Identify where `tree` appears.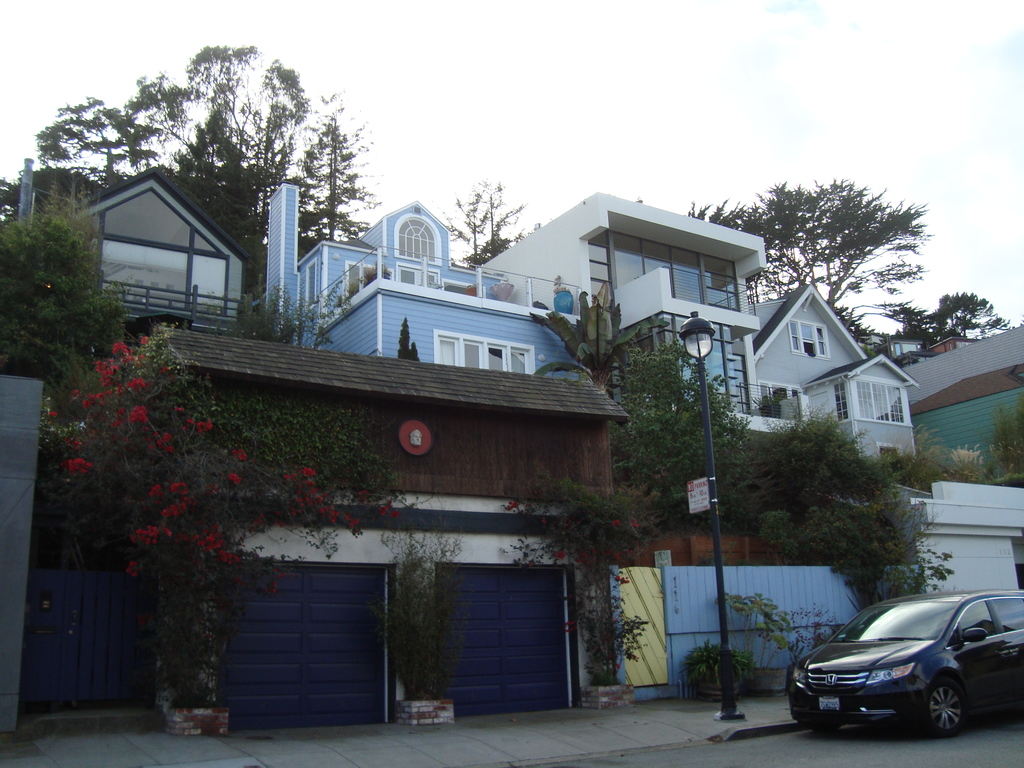
Appears at (0, 164, 104, 222).
